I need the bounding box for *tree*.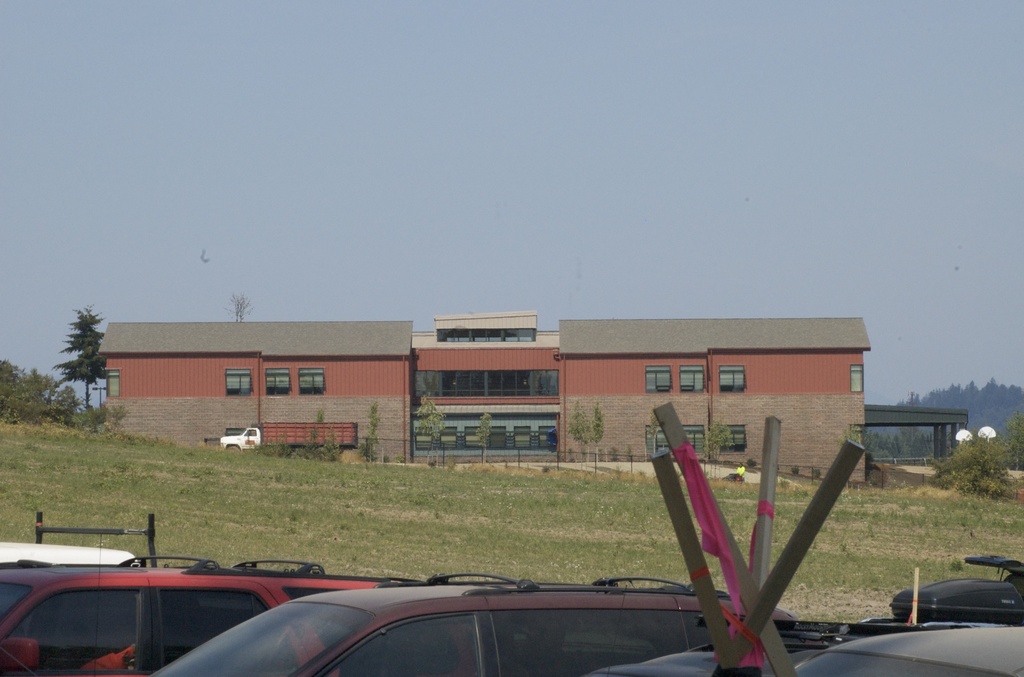
Here it is: select_region(569, 404, 595, 449).
